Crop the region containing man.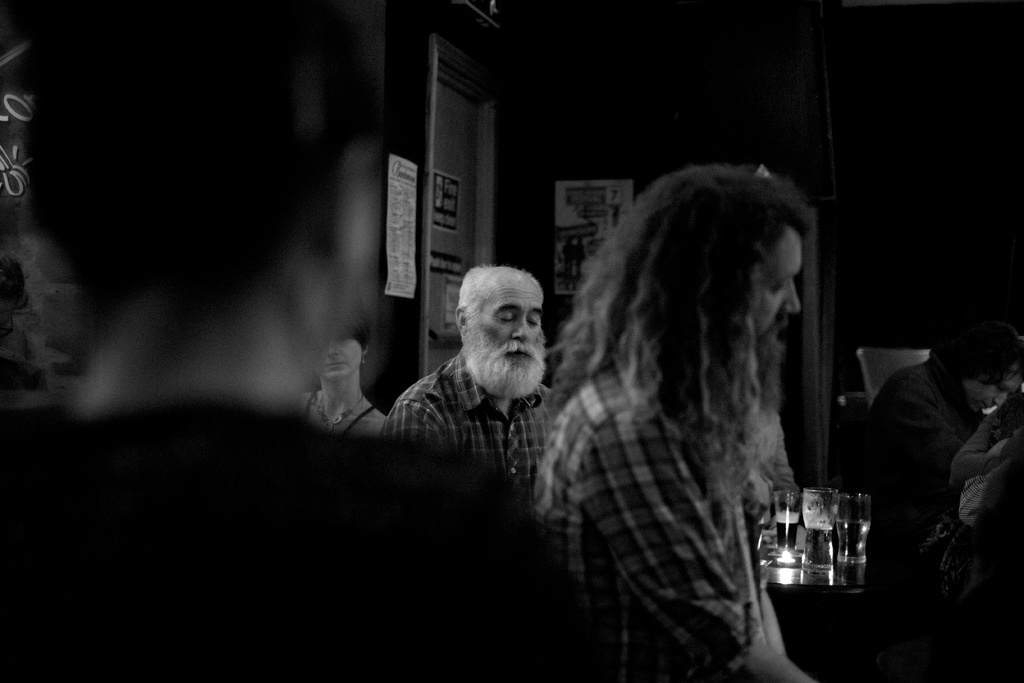
Crop region: [x1=852, y1=315, x2=1023, y2=533].
